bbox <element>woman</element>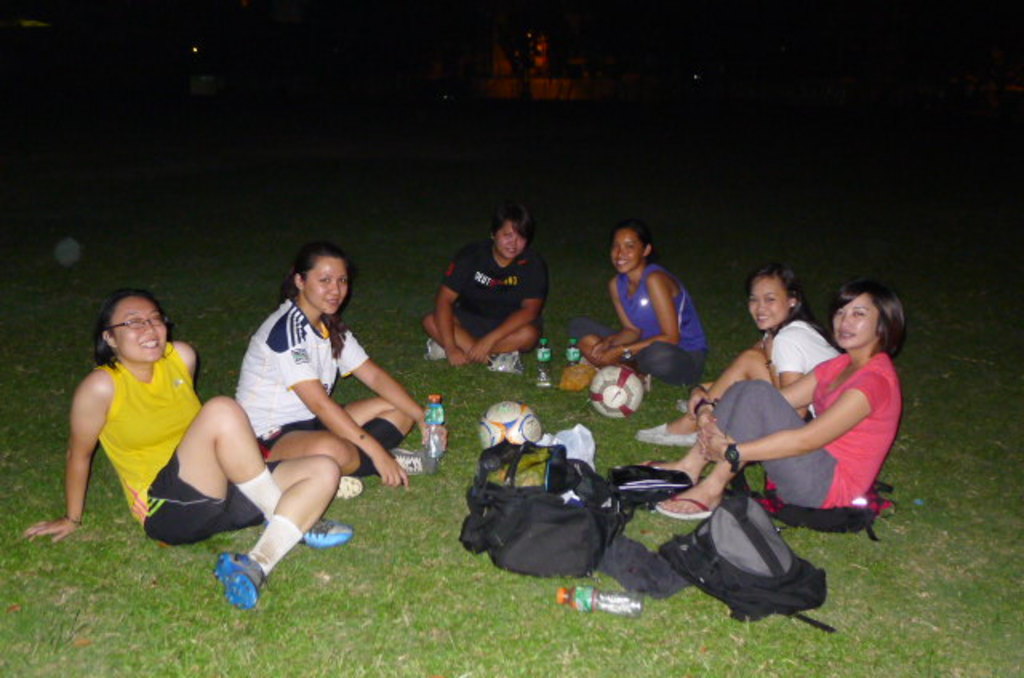
region(578, 224, 710, 379)
